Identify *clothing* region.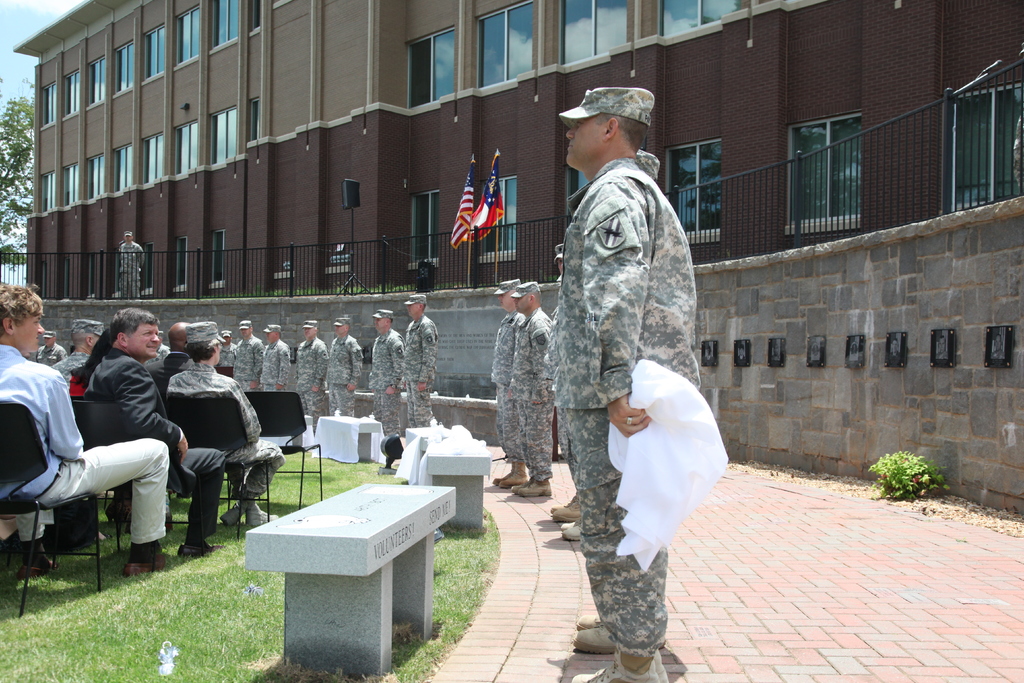
Region: <box>511,313,558,481</box>.
